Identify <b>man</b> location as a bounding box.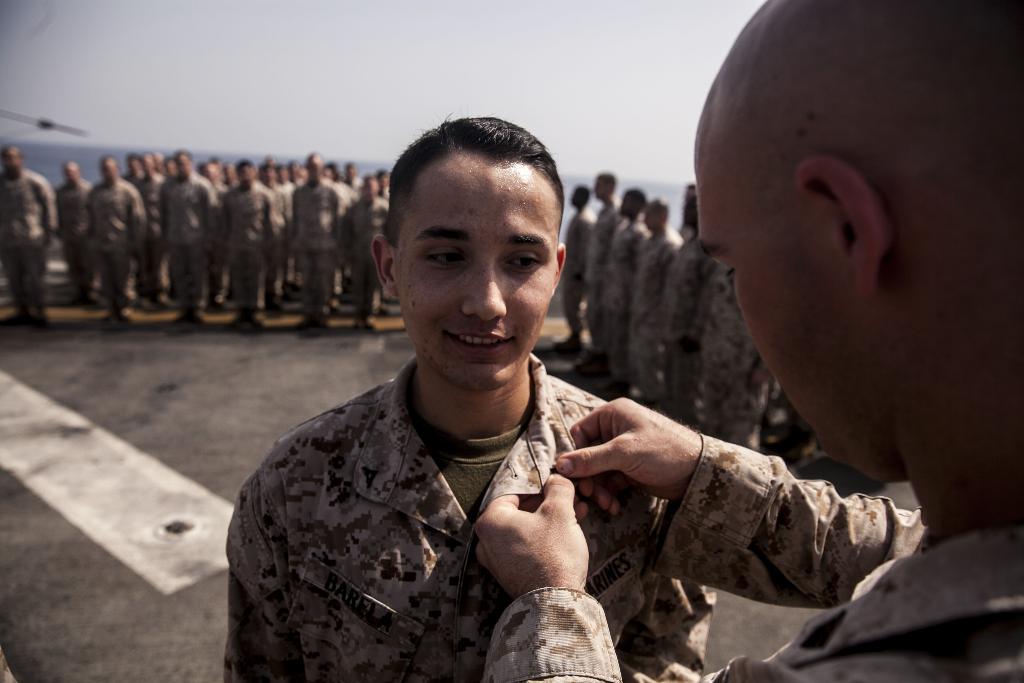
(left=220, top=156, right=278, bottom=329).
